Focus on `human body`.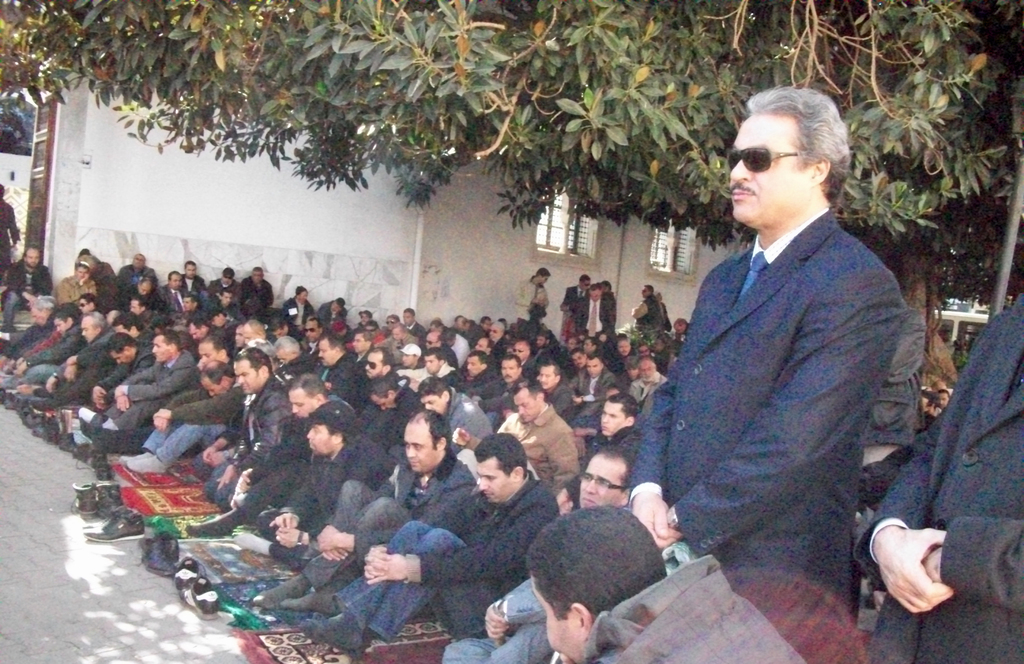
Focused at x1=301, y1=431, x2=561, y2=657.
